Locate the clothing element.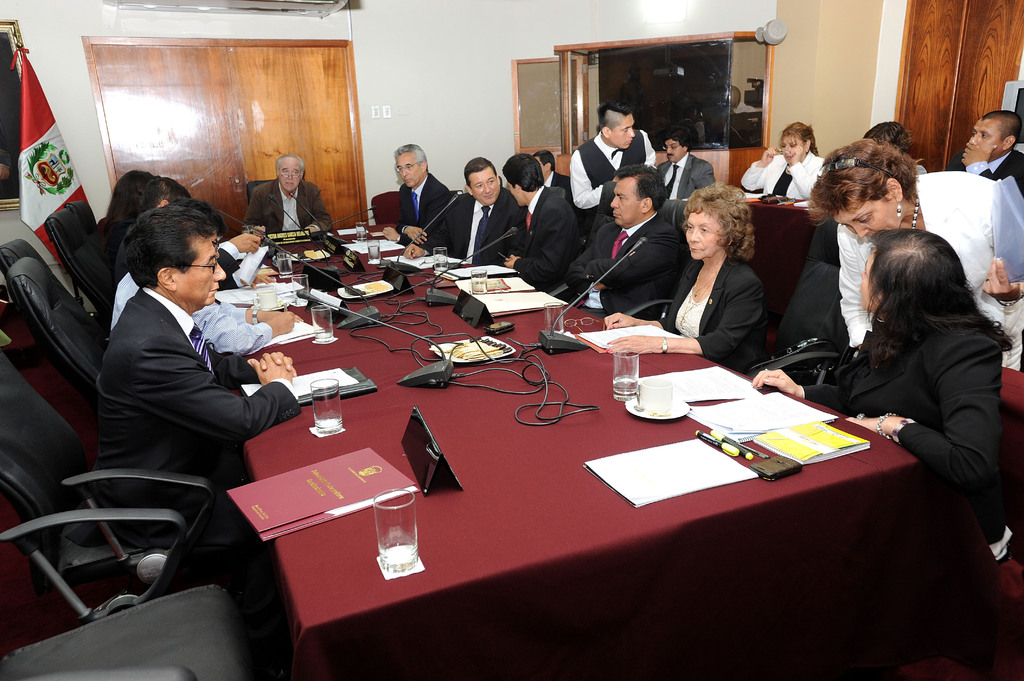
Element bbox: [left=783, top=307, right=1021, bottom=556].
